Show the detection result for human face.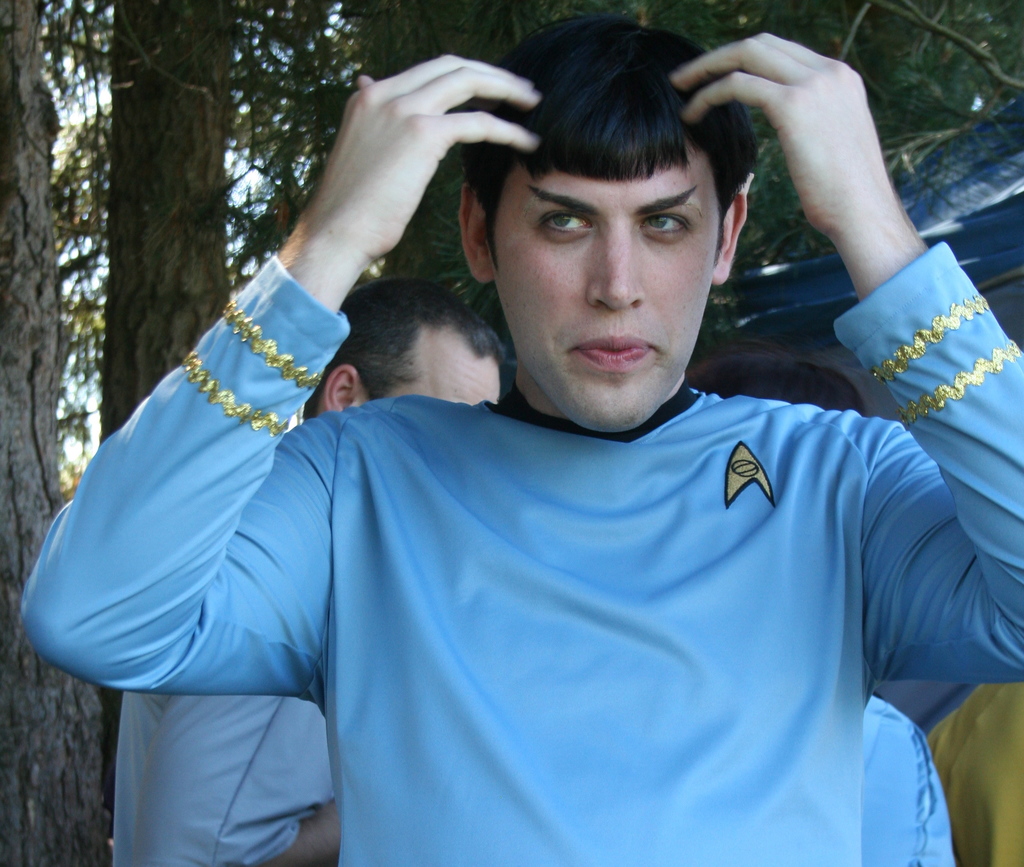
<region>491, 153, 723, 428</region>.
